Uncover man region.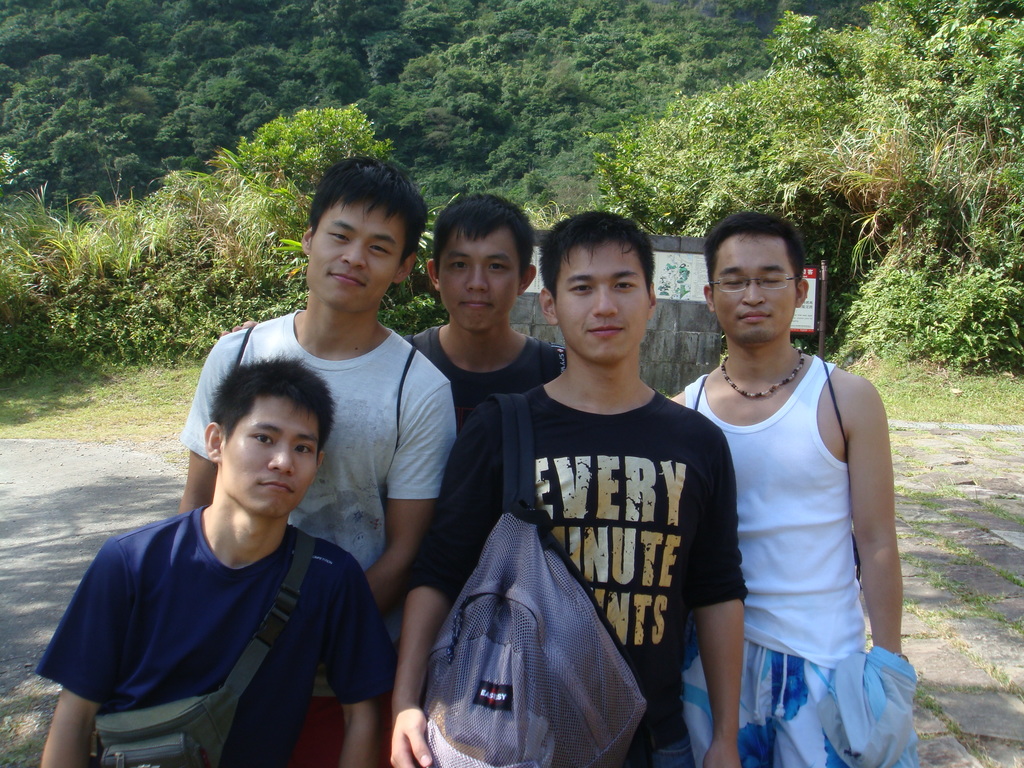
Uncovered: 407:188:568:436.
